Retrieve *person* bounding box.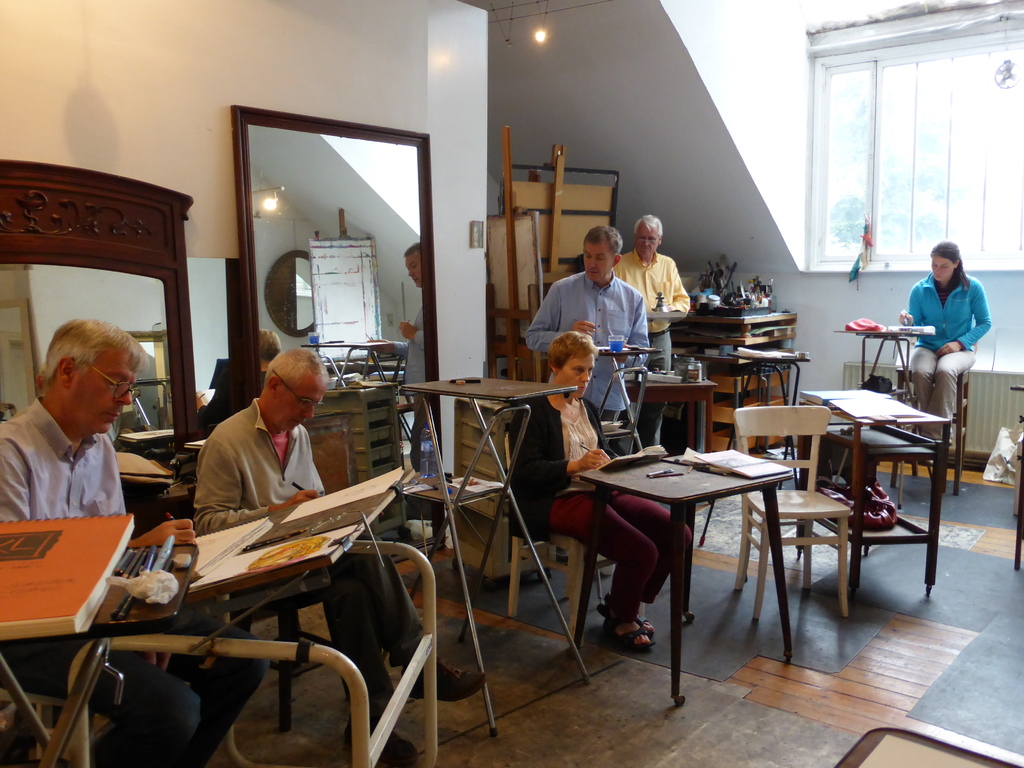
Bounding box: region(612, 214, 693, 452).
